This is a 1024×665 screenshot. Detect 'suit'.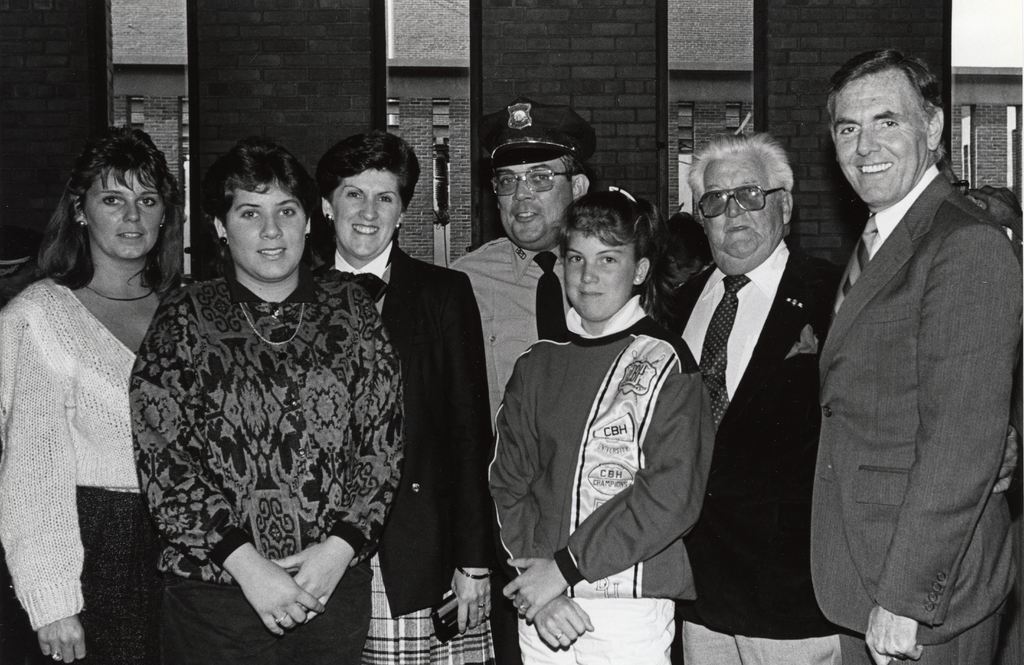
left=654, top=239, right=840, bottom=664.
